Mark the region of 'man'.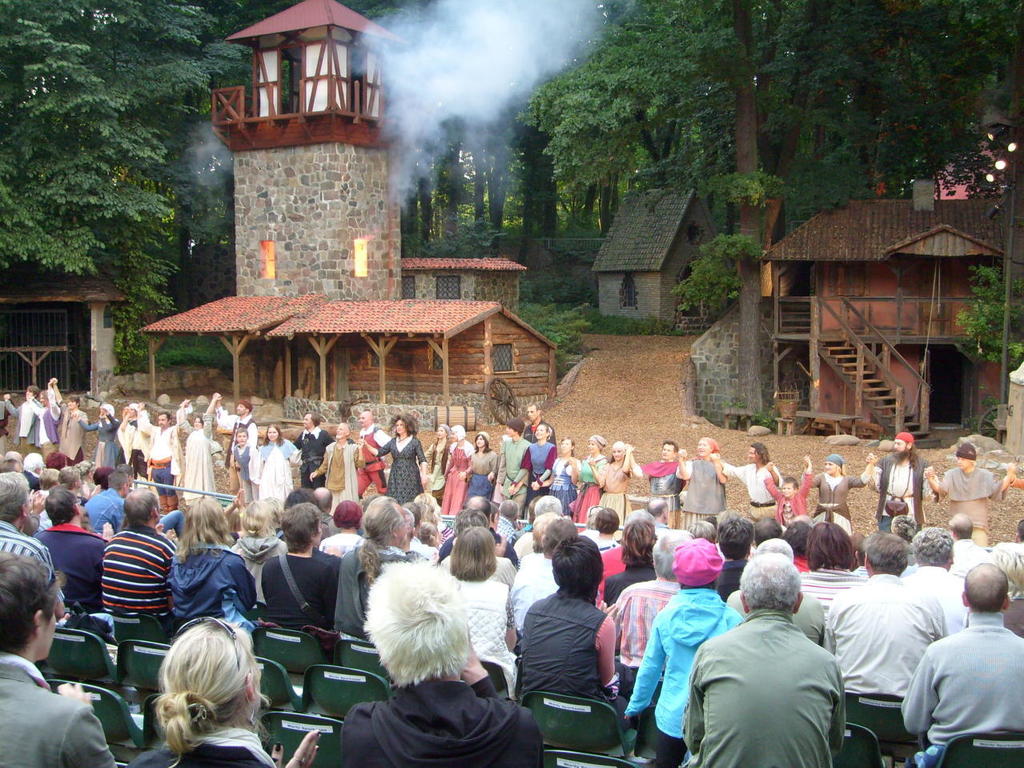
Region: region(989, 517, 1023, 573).
